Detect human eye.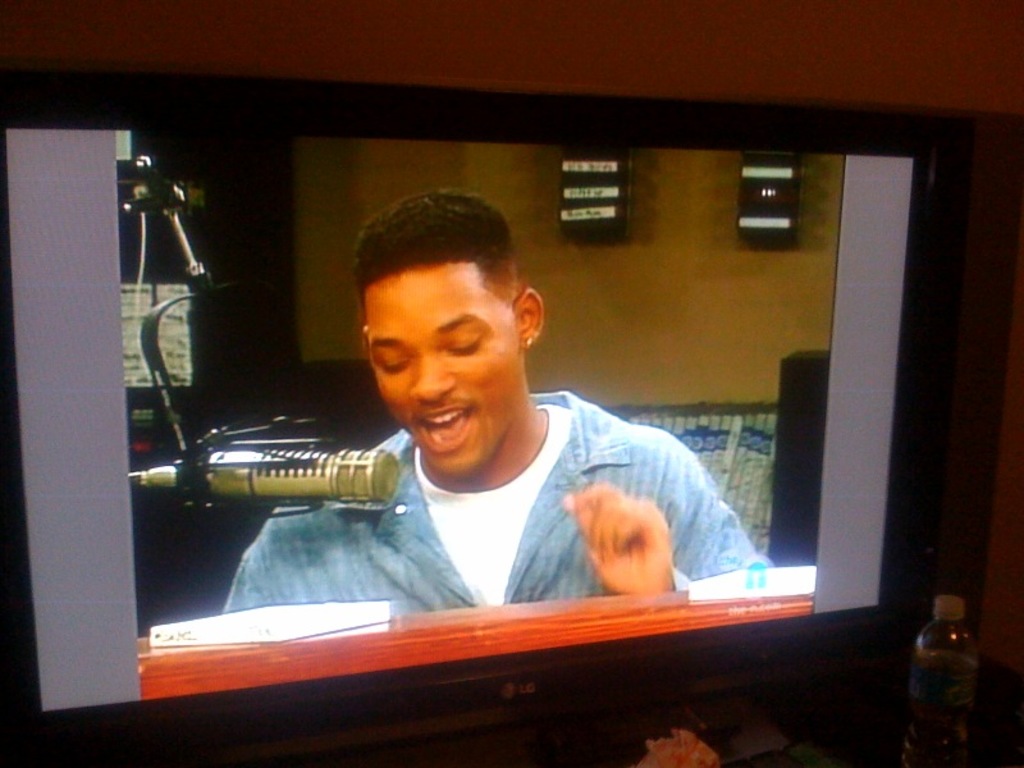
Detected at rect(372, 348, 411, 376).
